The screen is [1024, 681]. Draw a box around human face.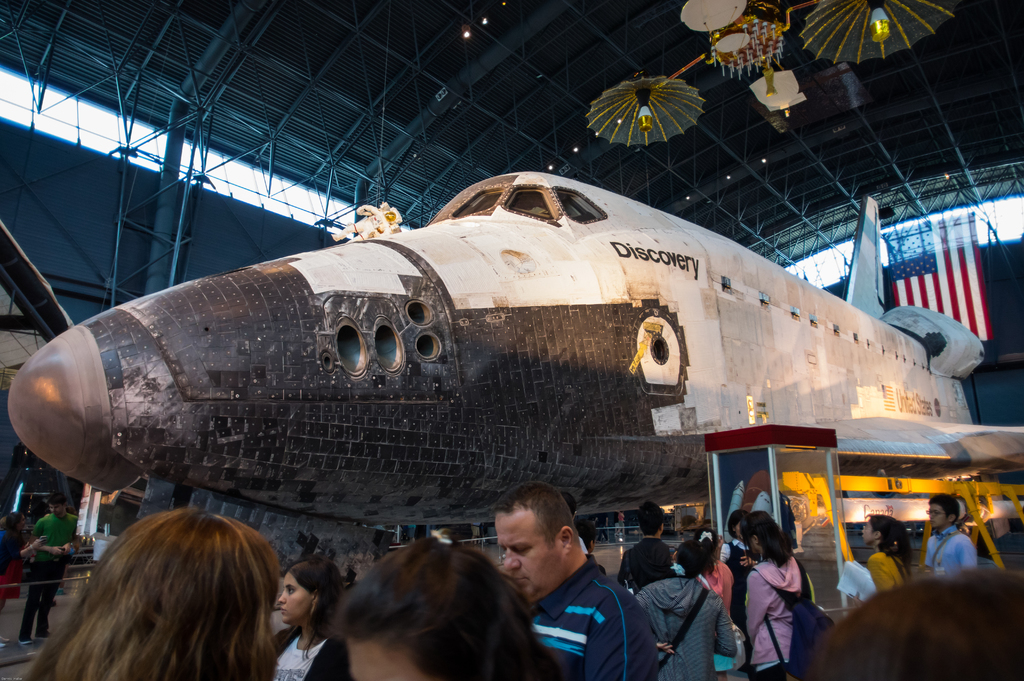
<region>492, 515, 563, 600</region>.
